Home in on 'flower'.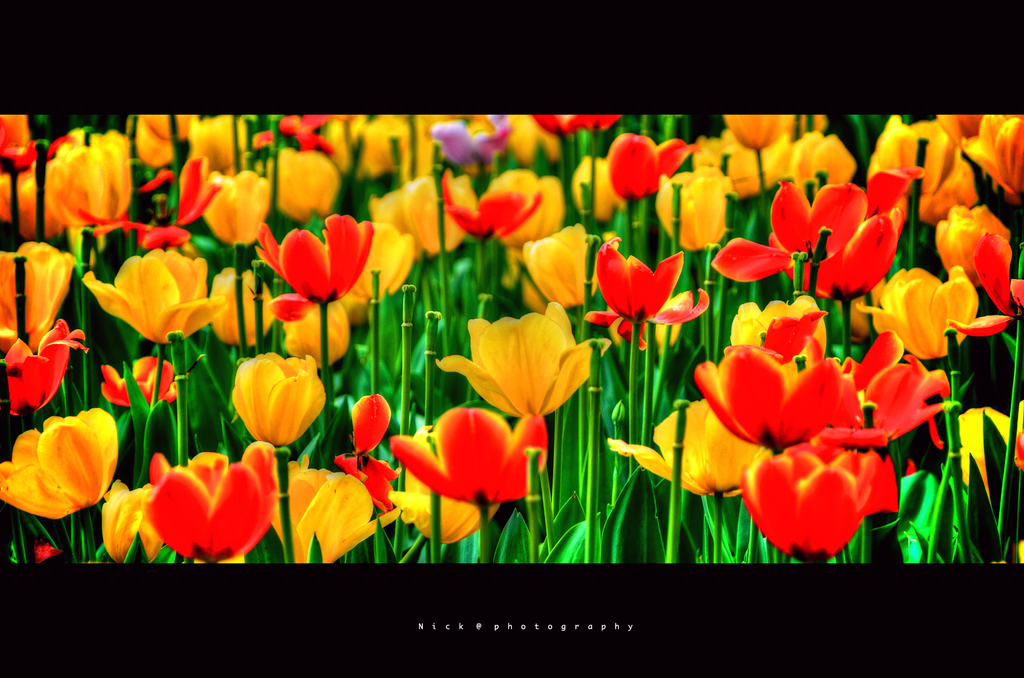
Homed in at (934, 200, 1010, 278).
